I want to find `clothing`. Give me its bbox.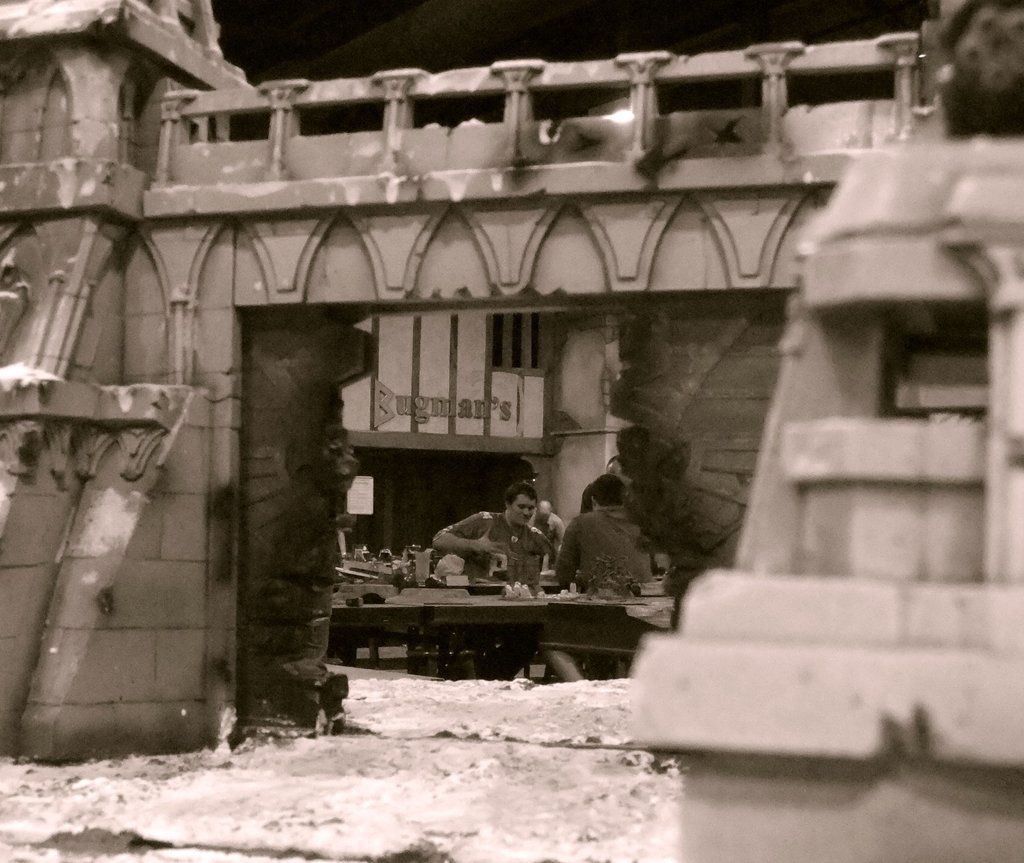
left=441, top=515, right=550, bottom=593.
